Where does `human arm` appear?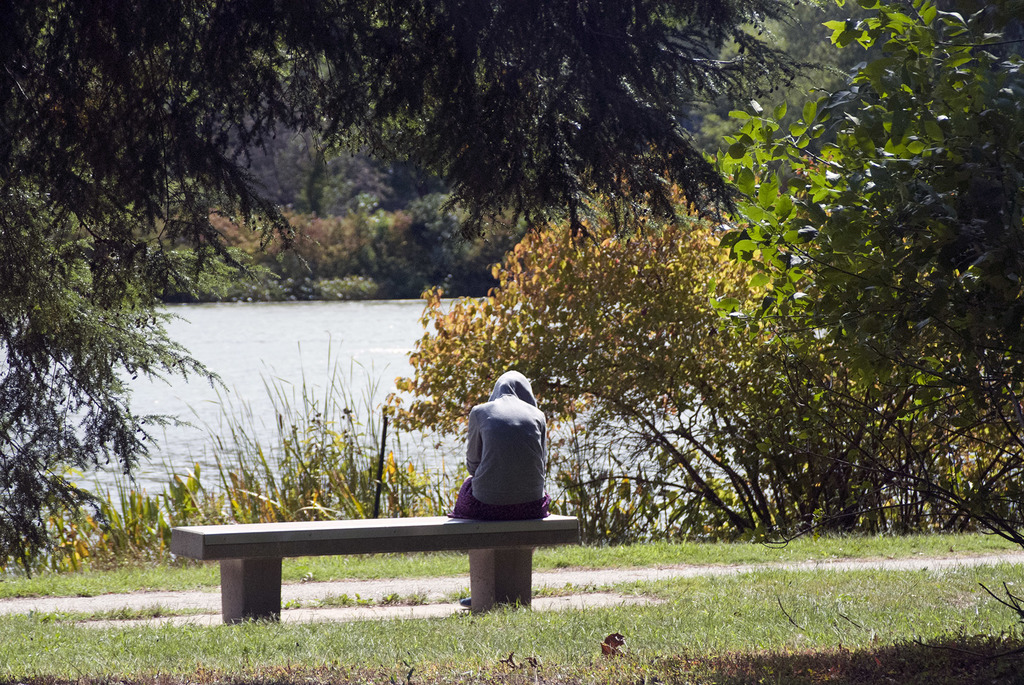
Appears at <bbox>464, 407, 484, 472</bbox>.
